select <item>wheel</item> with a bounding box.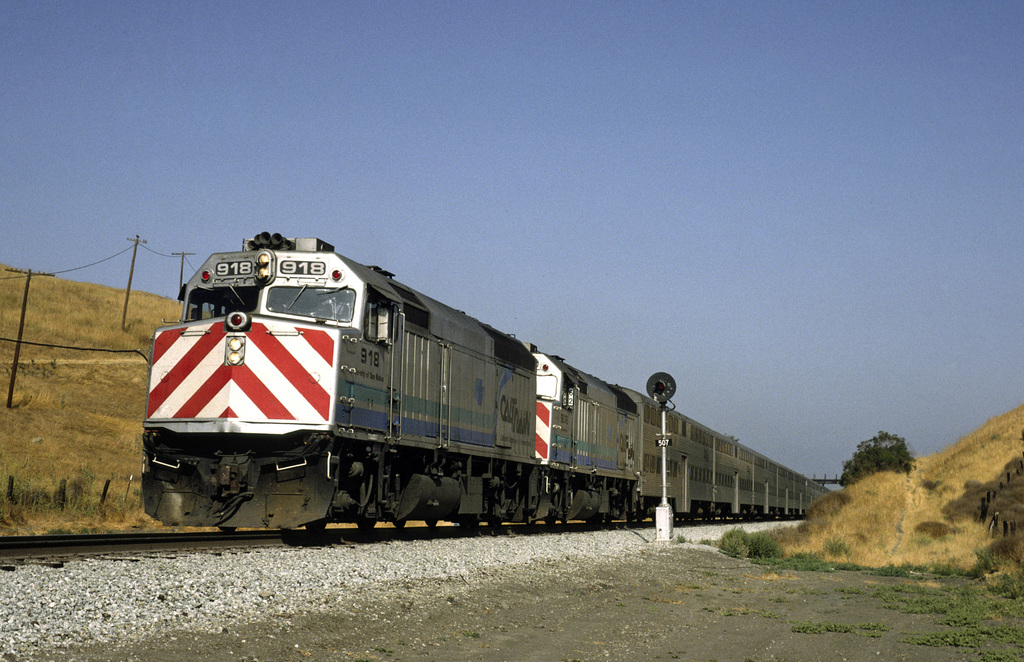
(left=215, top=525, right=236, bottom=533).
